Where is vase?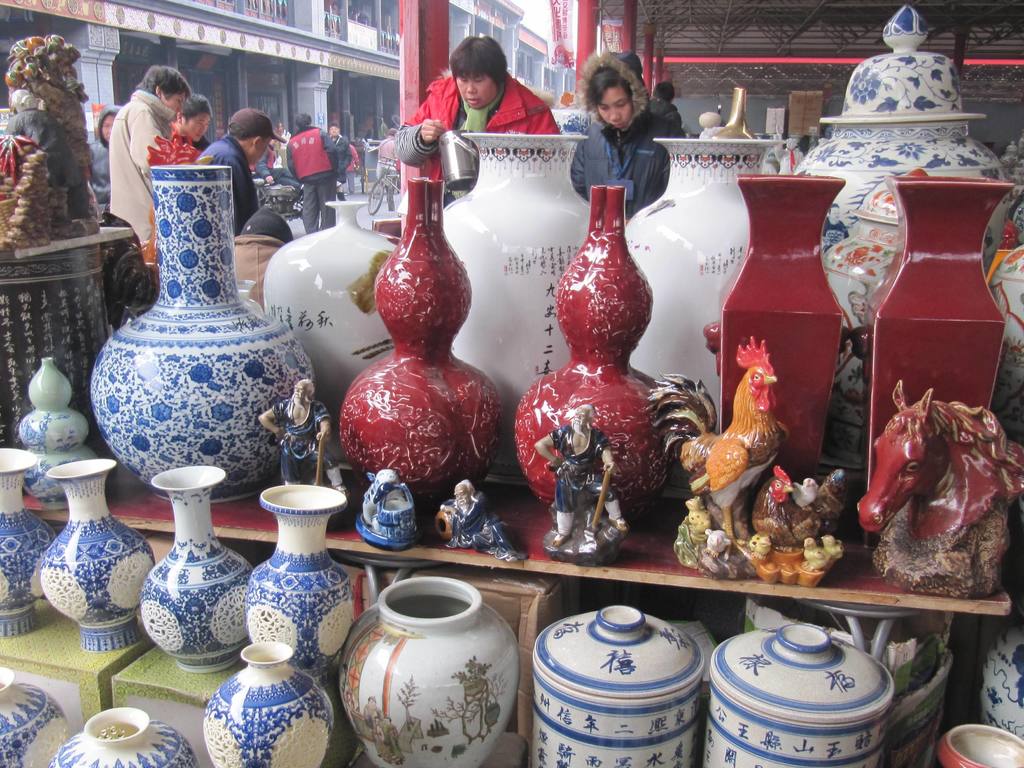
717,167,848,484.
